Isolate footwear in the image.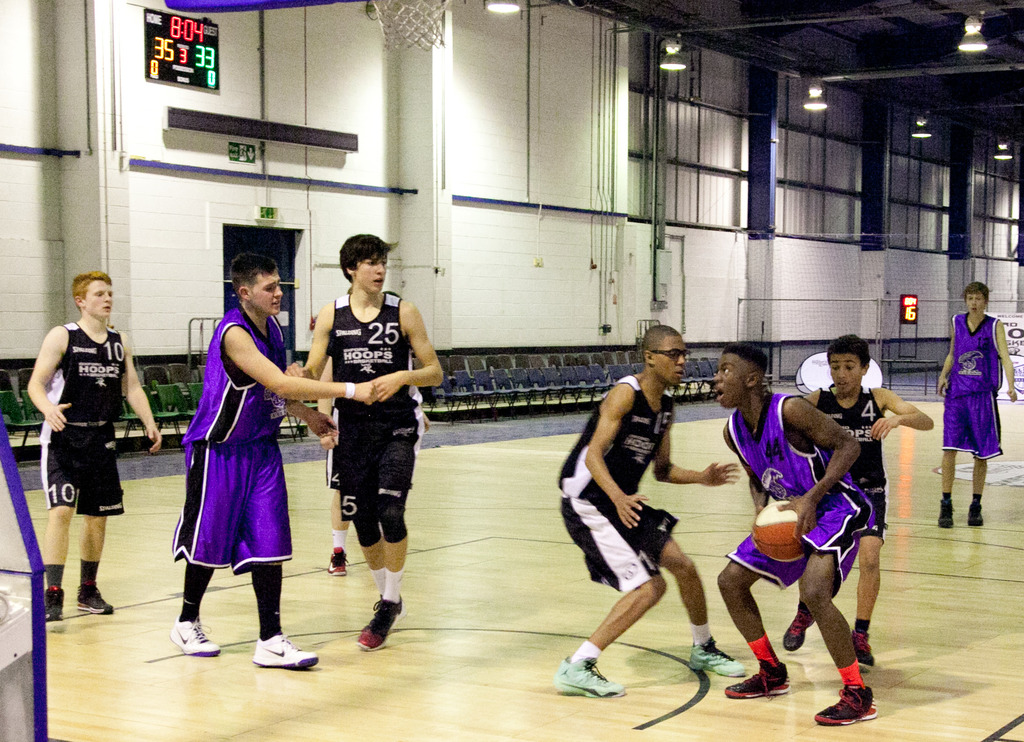
Isolated region: crop(354, 598, 396, 650).
